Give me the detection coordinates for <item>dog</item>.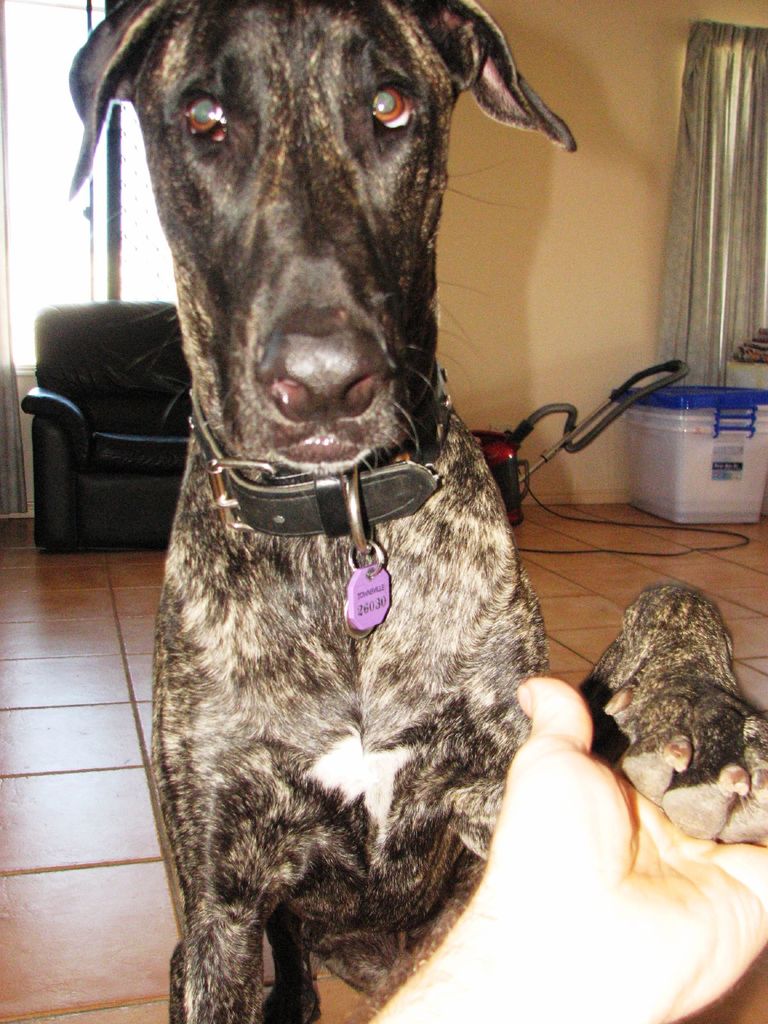
[left=64, top=0, right=767, bottom=1023].
